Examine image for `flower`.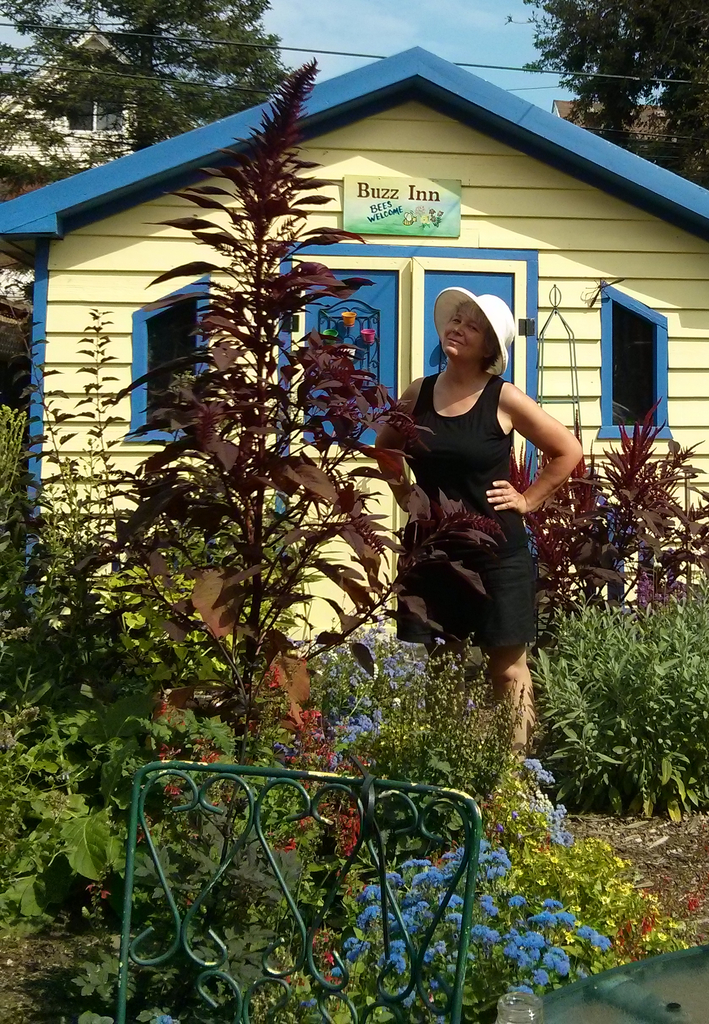
Examination result: region(530, 968, 552, 993).
